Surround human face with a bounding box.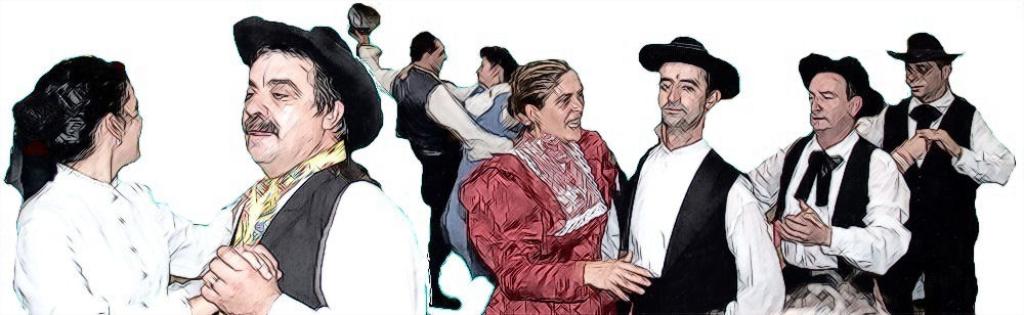
(541,69,583,141).
